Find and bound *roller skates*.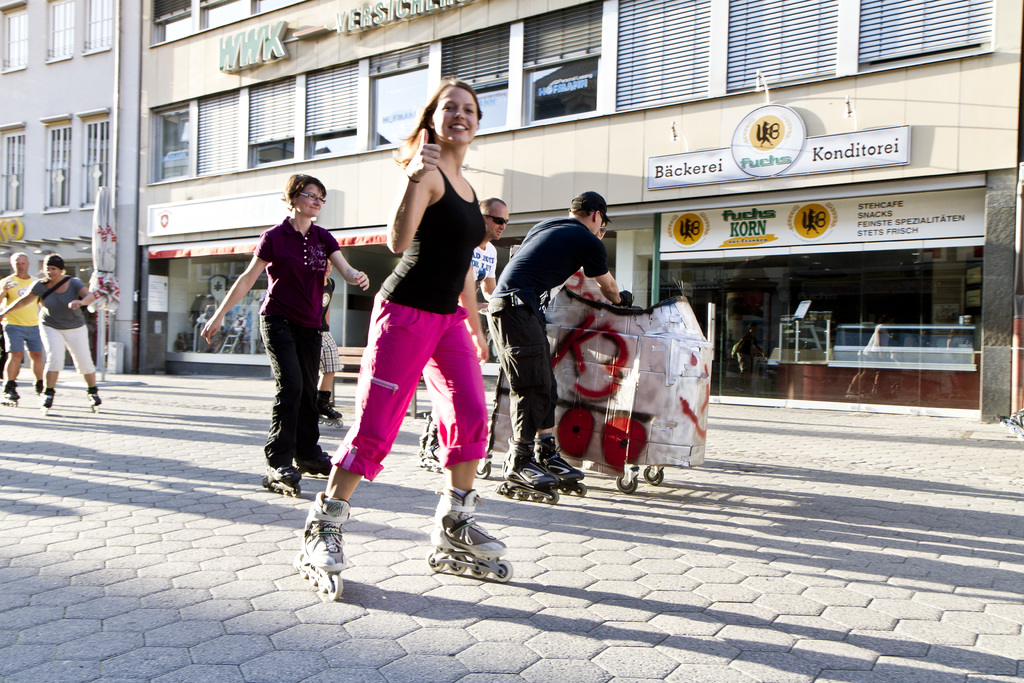
Bound: rect(44, 390, 54, 413).
